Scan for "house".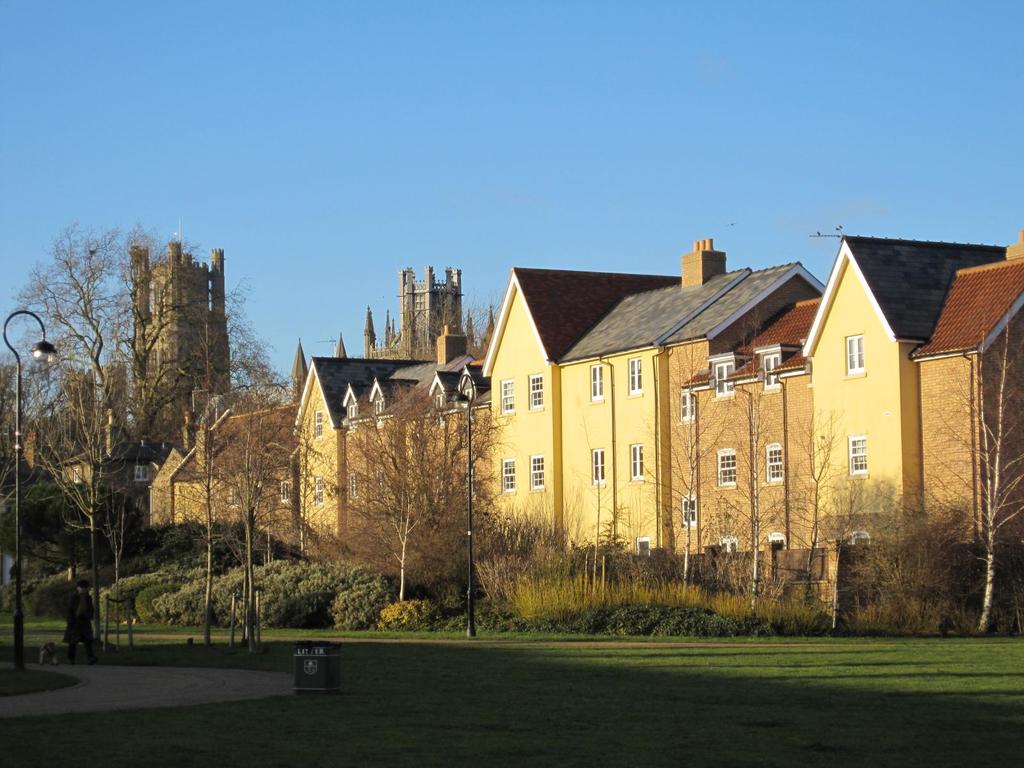
Scan result: detection(671, 228, 1005, 602).
